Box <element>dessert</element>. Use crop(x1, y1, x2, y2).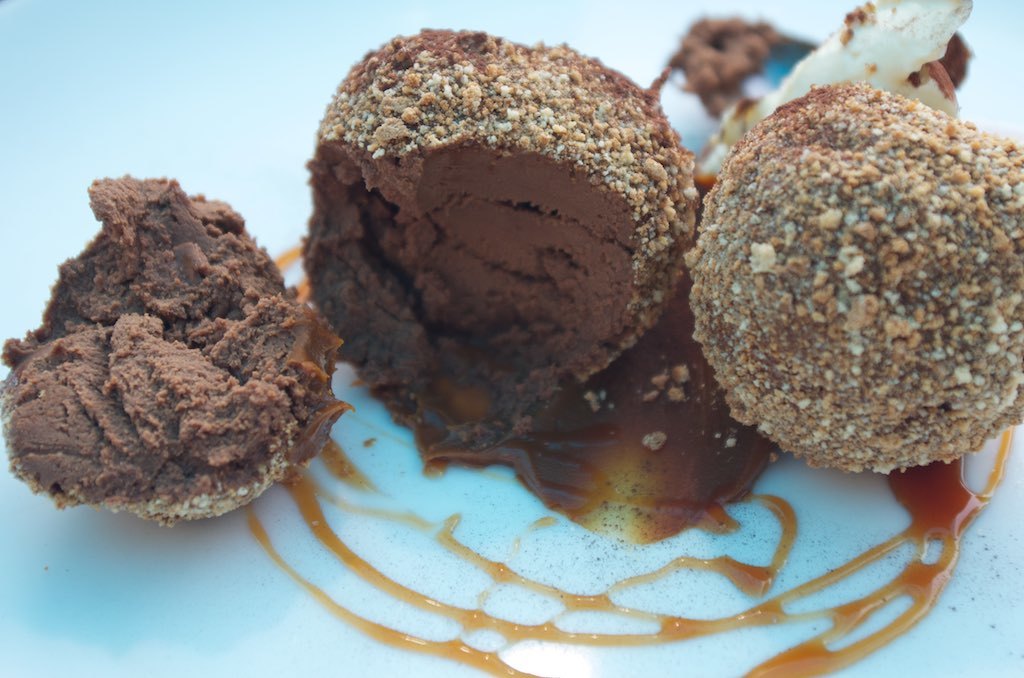
crop(691, 81, 1023, 476).
